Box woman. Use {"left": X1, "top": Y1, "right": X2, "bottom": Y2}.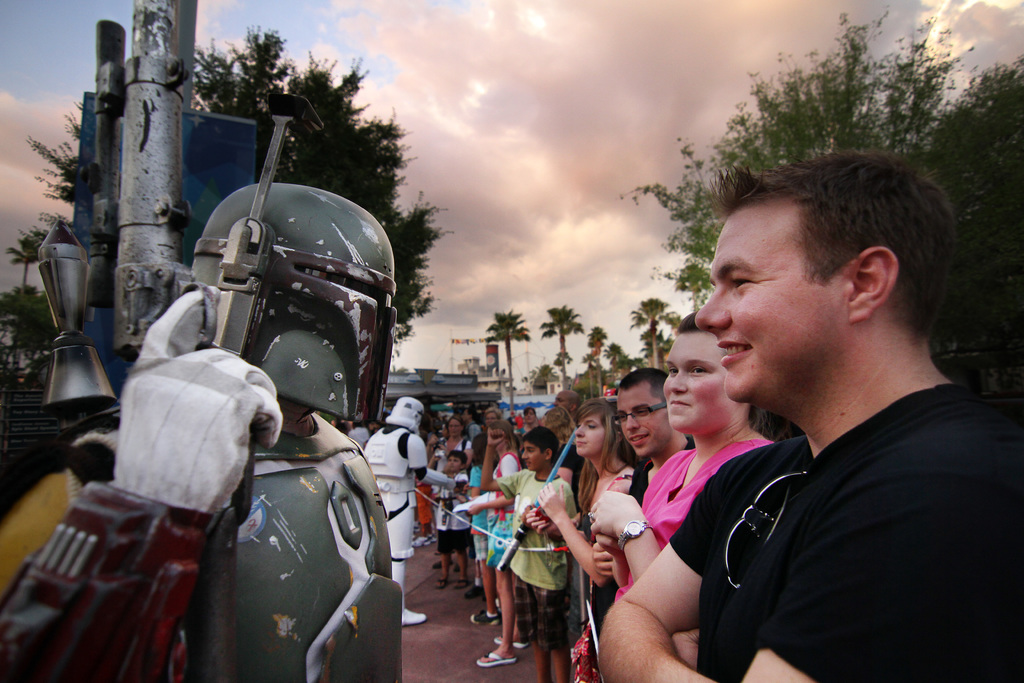
{"left": 586, "top": 313, "right": 774, "bottom": 600}.
